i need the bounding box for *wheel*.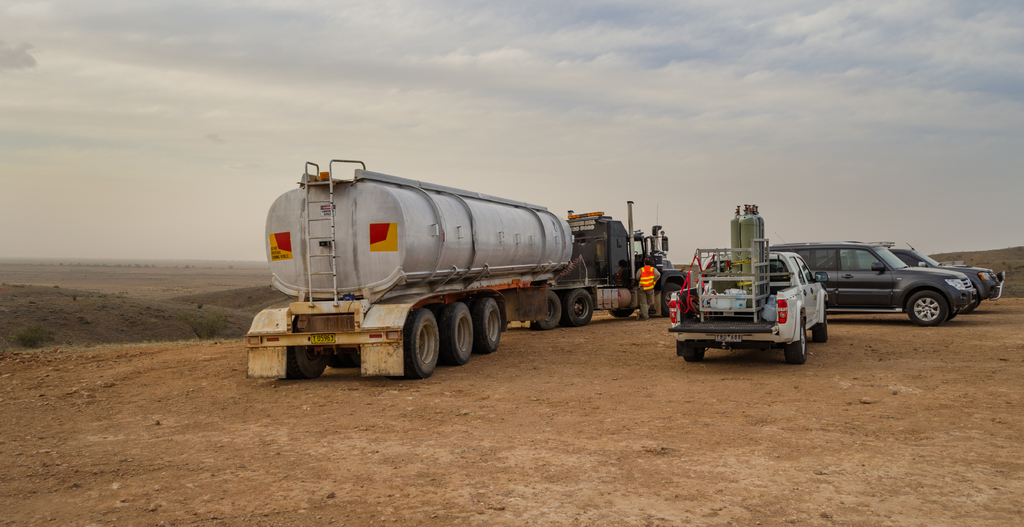
Here it is: bbox=(783, 318, 805, 364).
